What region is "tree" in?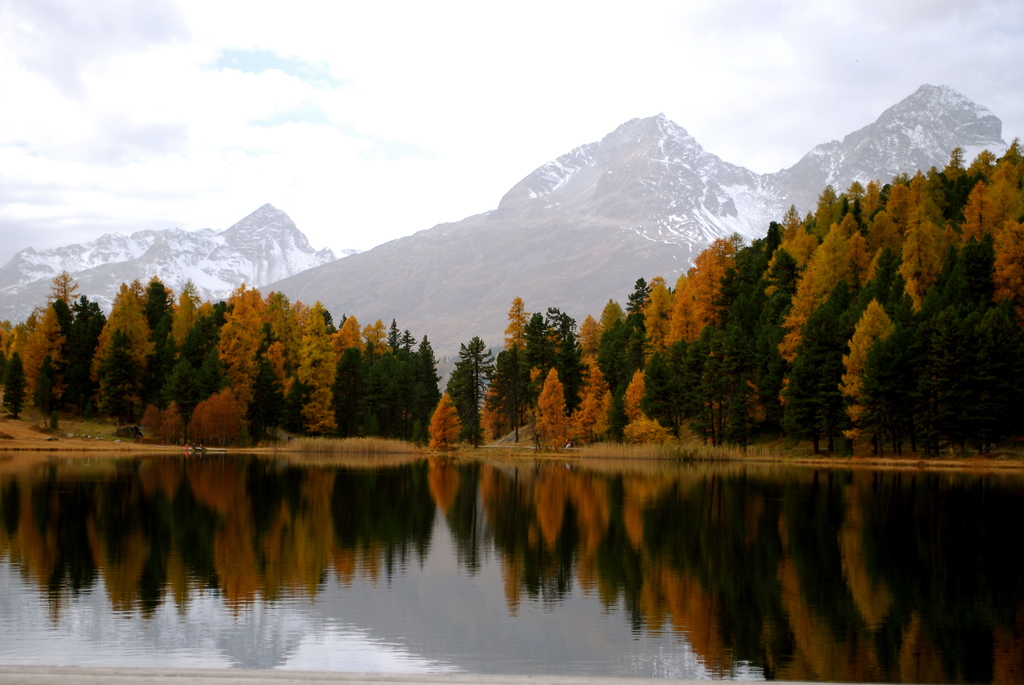
431/336/496/437.
